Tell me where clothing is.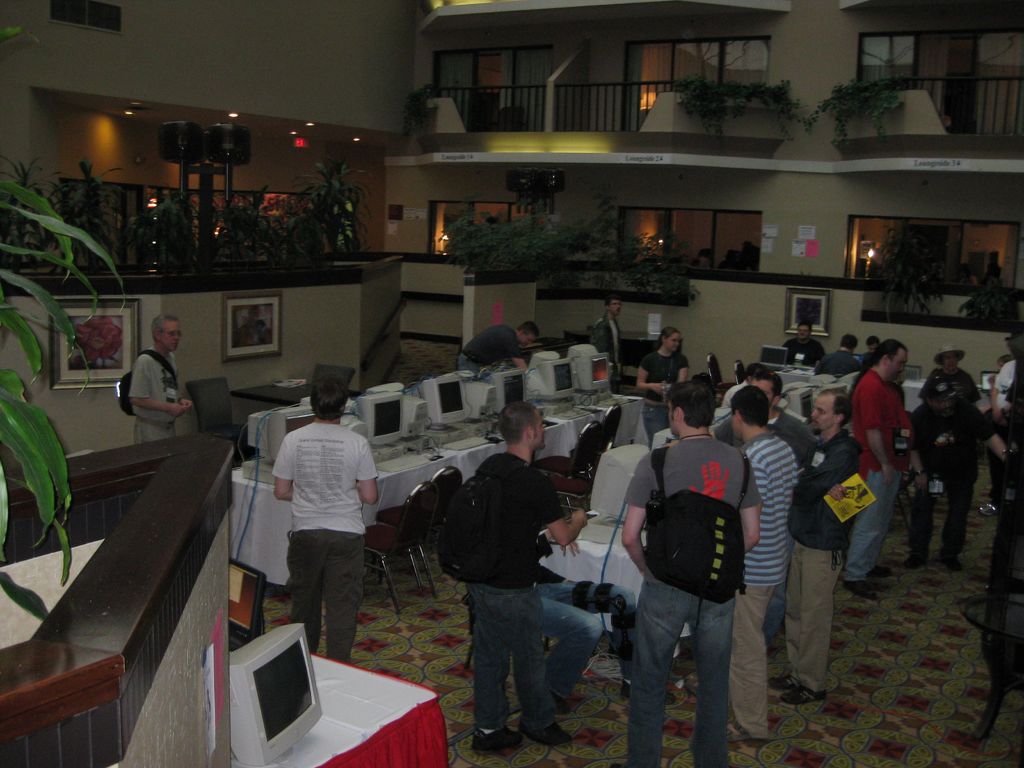
clothing is at bbox=(625, 441, 757, 767).
